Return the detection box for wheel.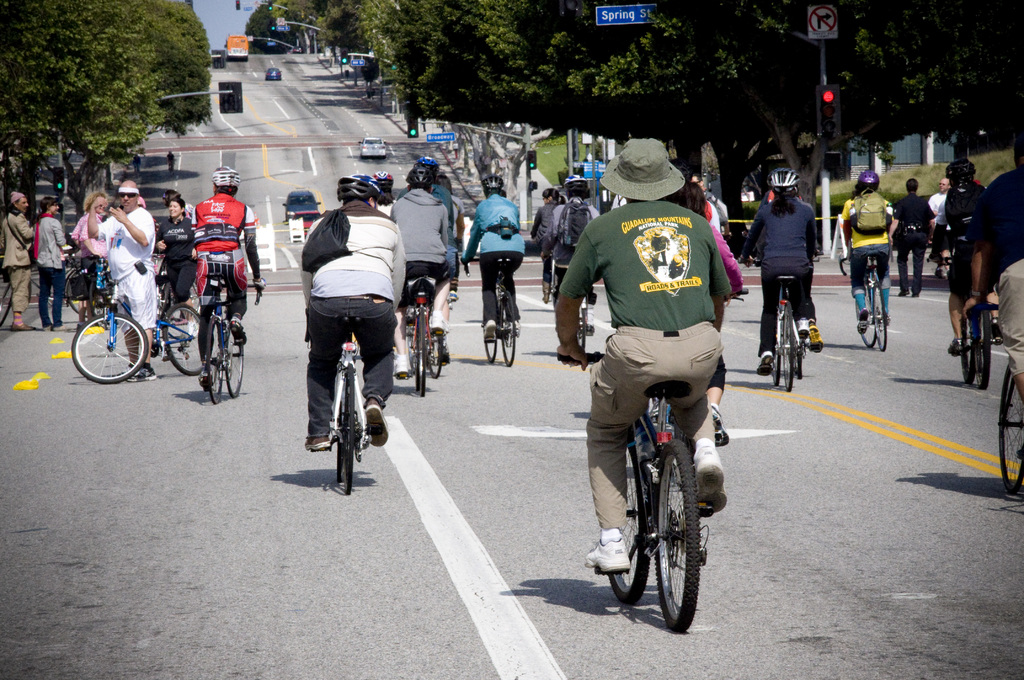
box=[70, 265, 88, 318].
